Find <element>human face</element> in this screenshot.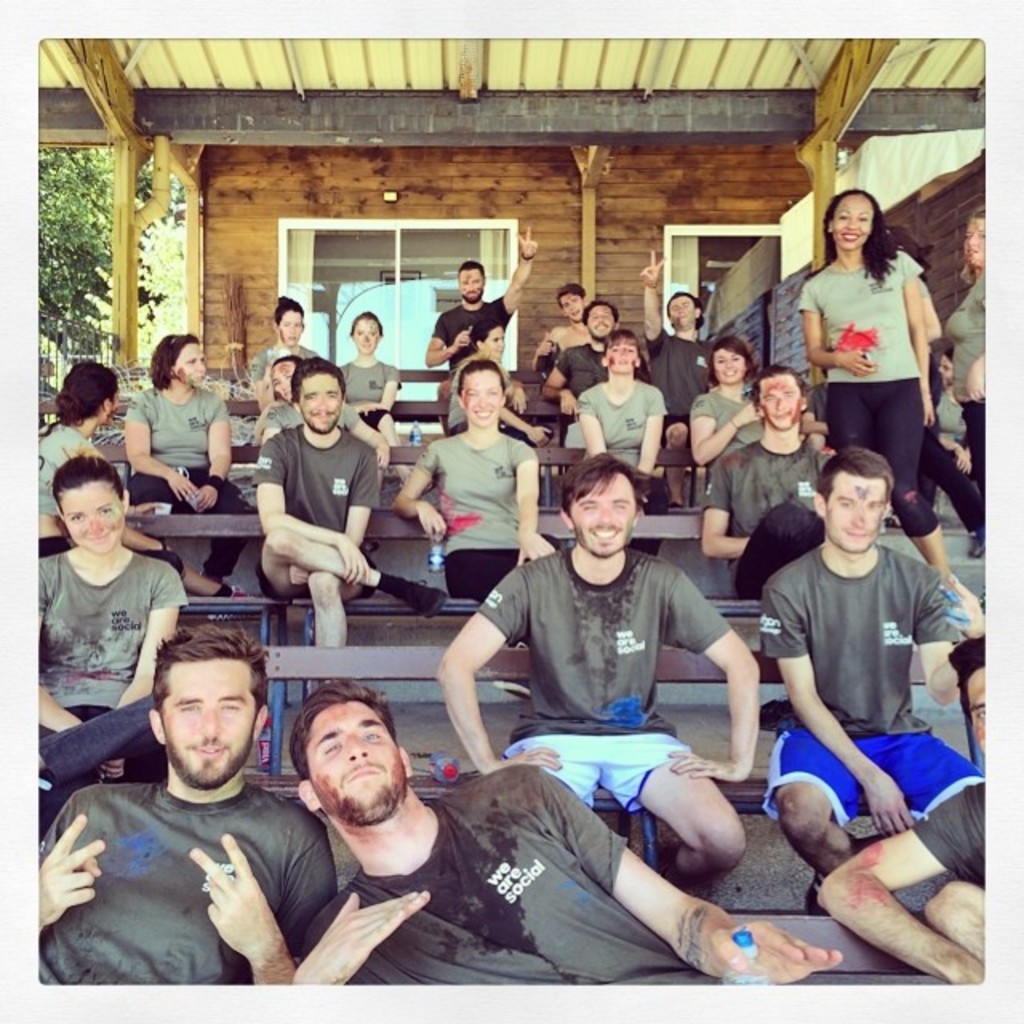
The bounding box for <element>human face</element> is <region>299, 374, 344, 435</region>.
